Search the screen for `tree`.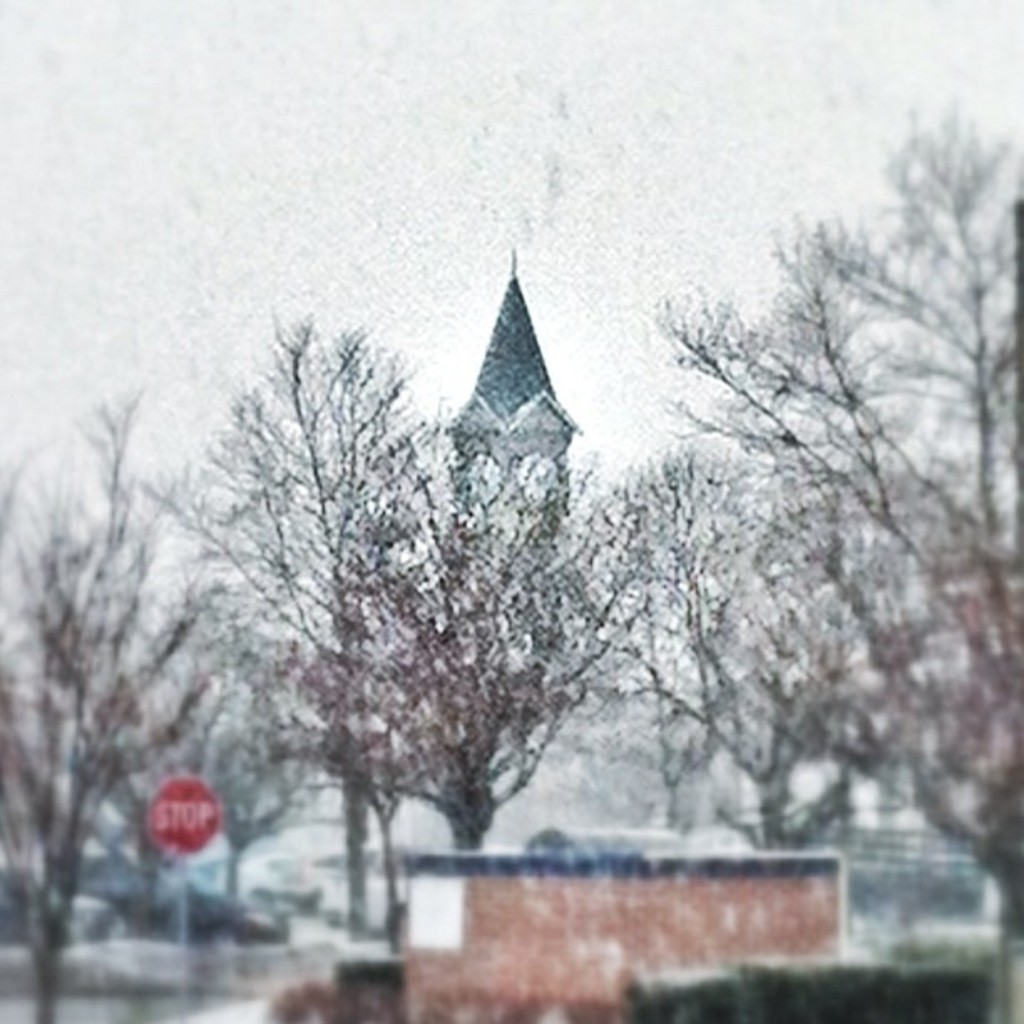
Found at (0, 393, 378, 1019).
